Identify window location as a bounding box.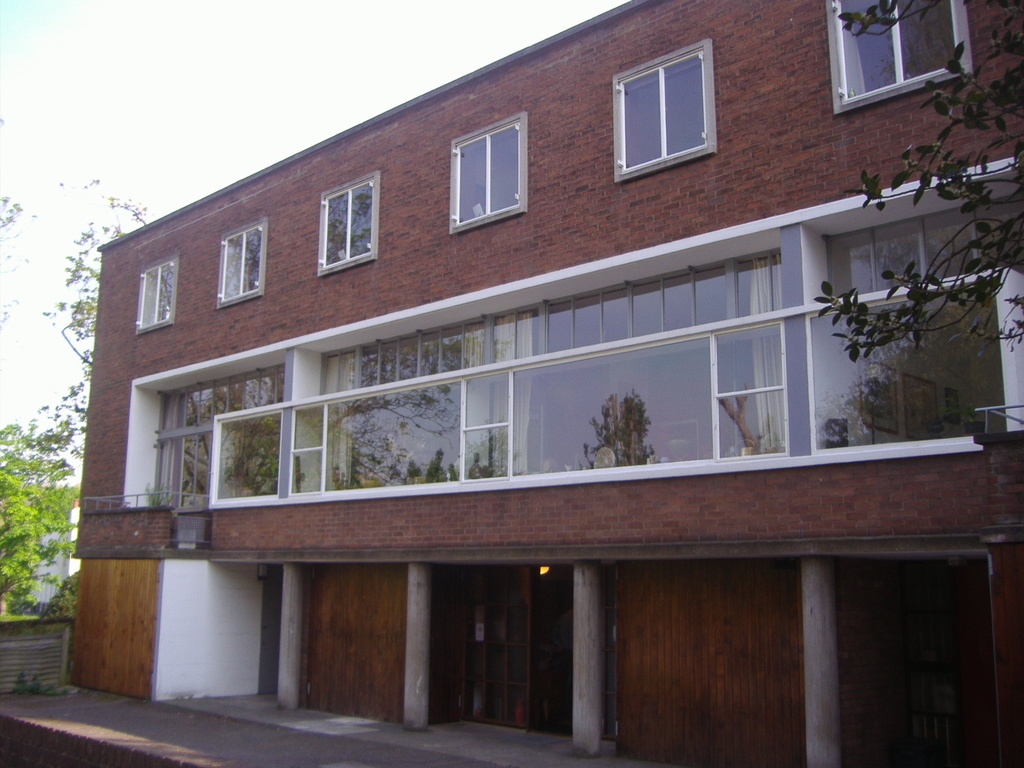
<region>217, 219, 271, 310</region>.
